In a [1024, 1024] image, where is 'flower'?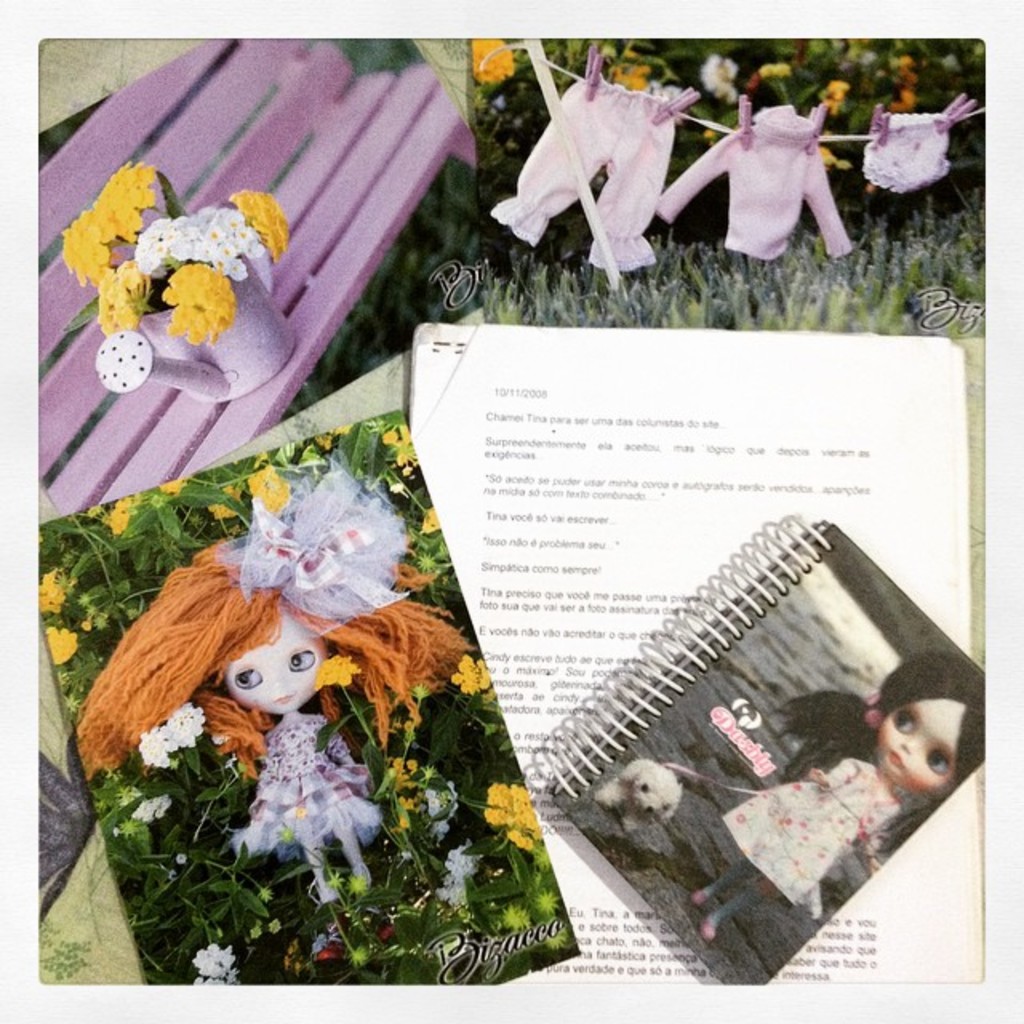
{"left": 819, "top": 142, "right": 846, "bottom": 173}.
